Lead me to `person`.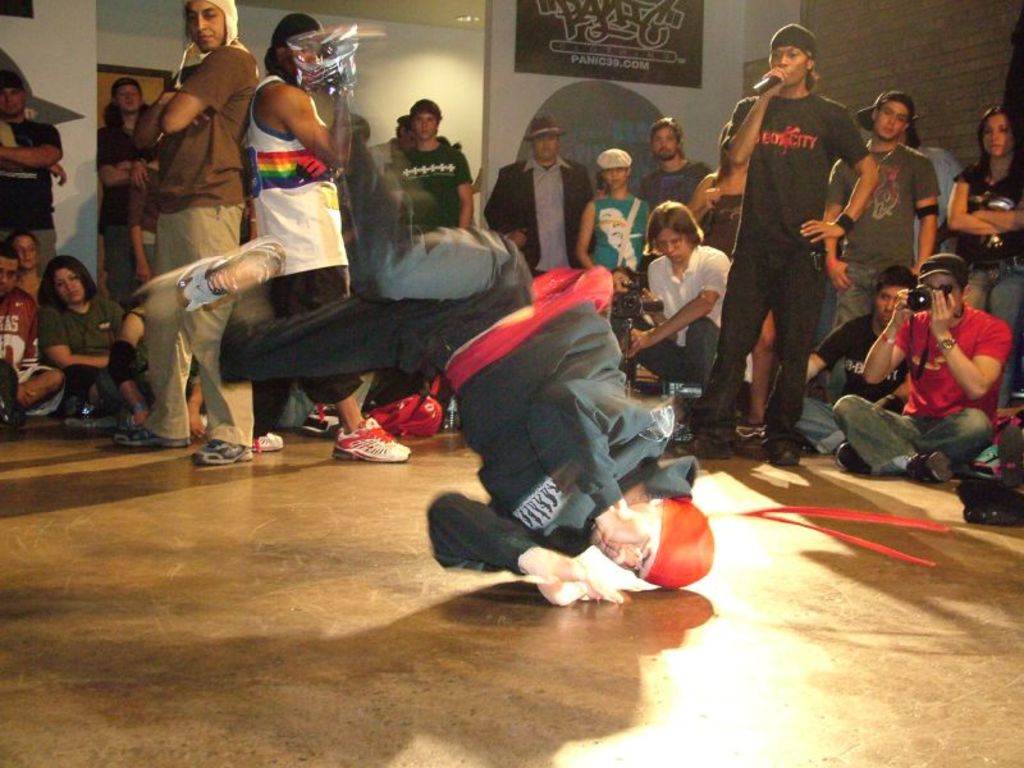
Lead to locate(832, 243, 1010, 472).
